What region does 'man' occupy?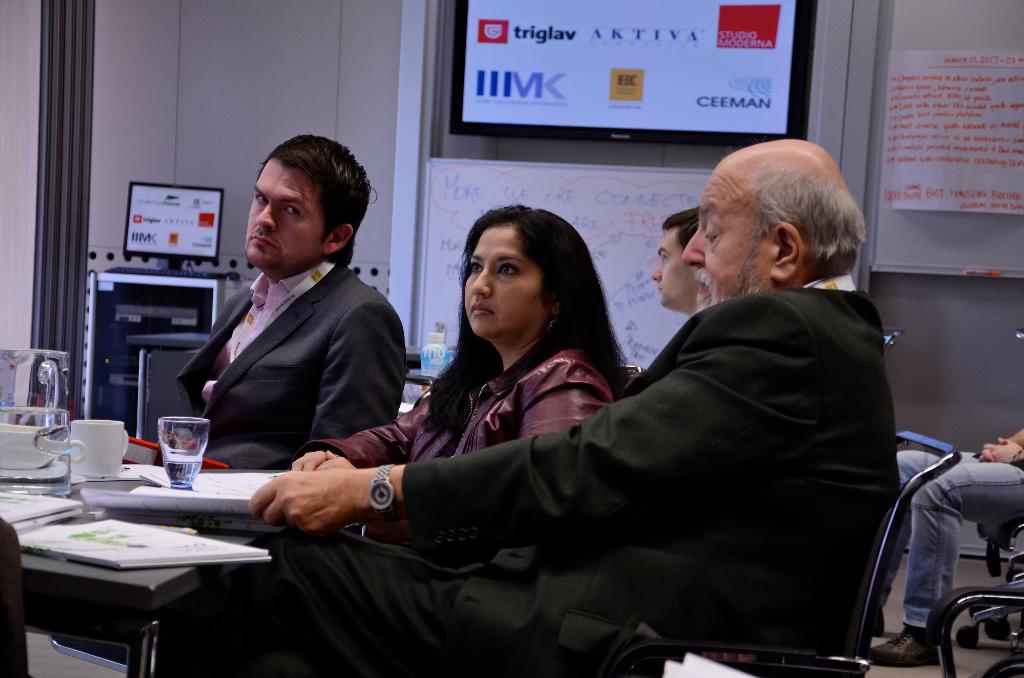
detection(326, 183, 929, 677).
